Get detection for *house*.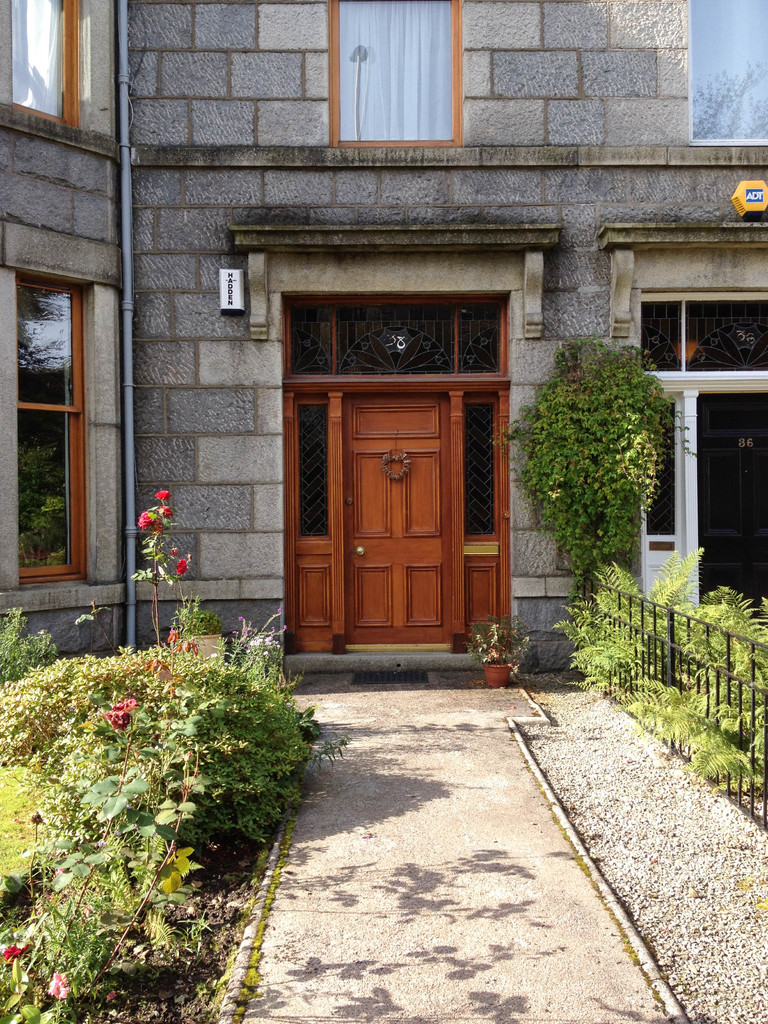
Detection: locate(0, 0, 767, 694).
